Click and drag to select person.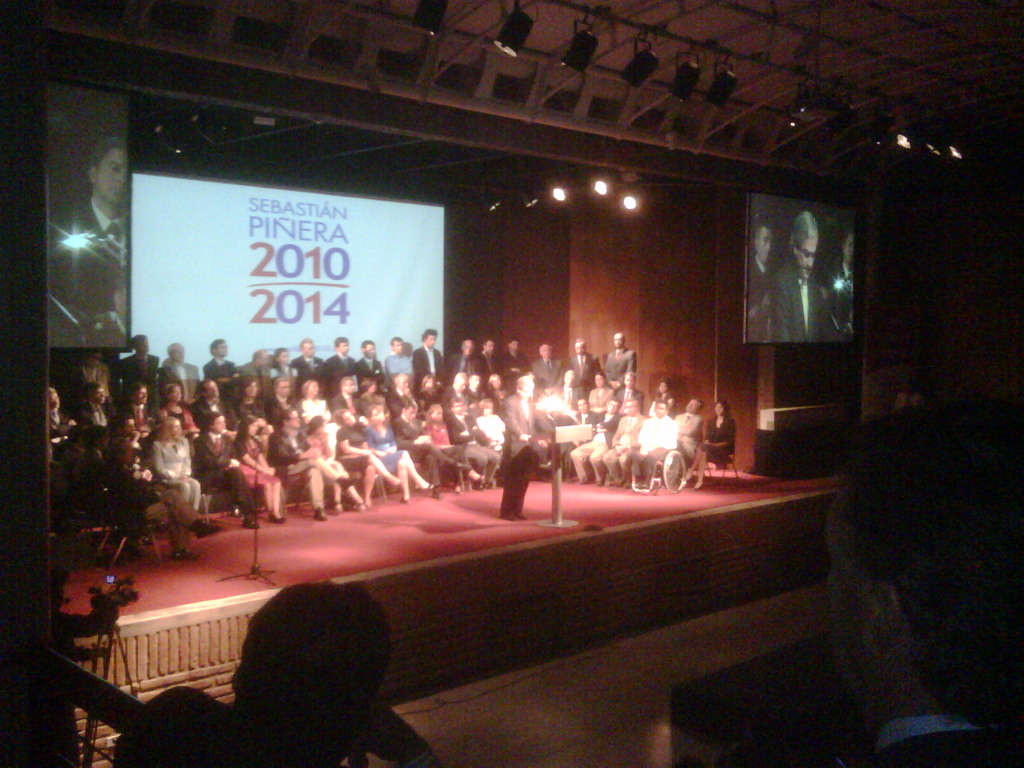
Selection: pyautogui.locateOnScreen(828, 237, 852, 338).
